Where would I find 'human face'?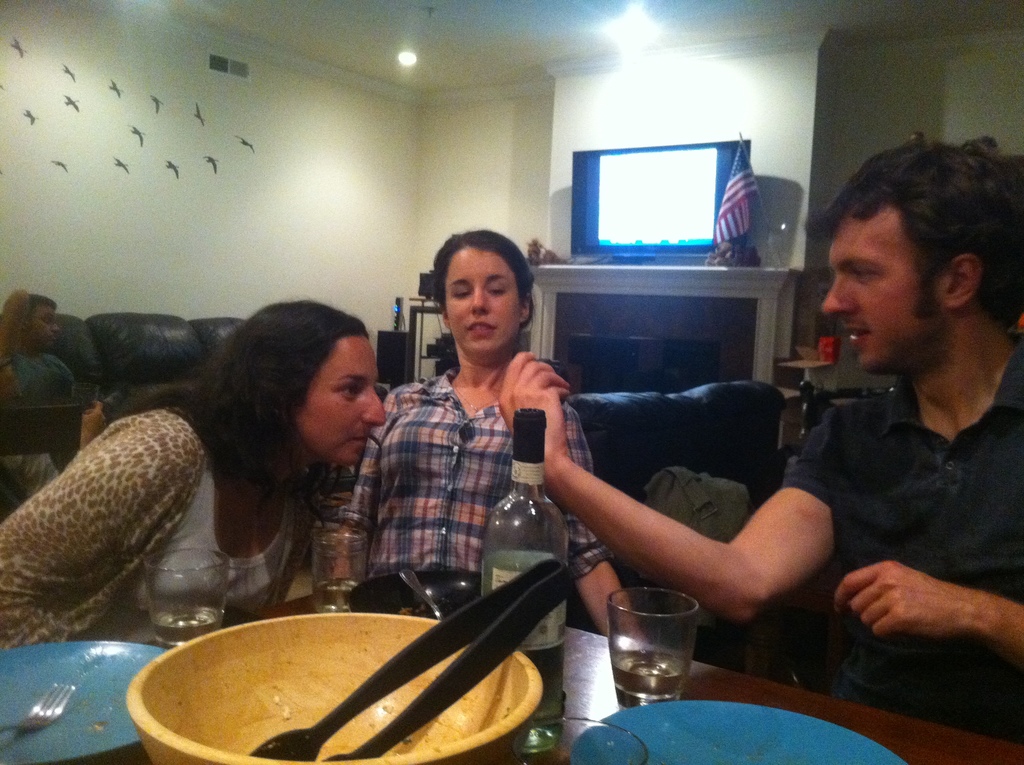
At bbox=[296, 336, 383, 467].
